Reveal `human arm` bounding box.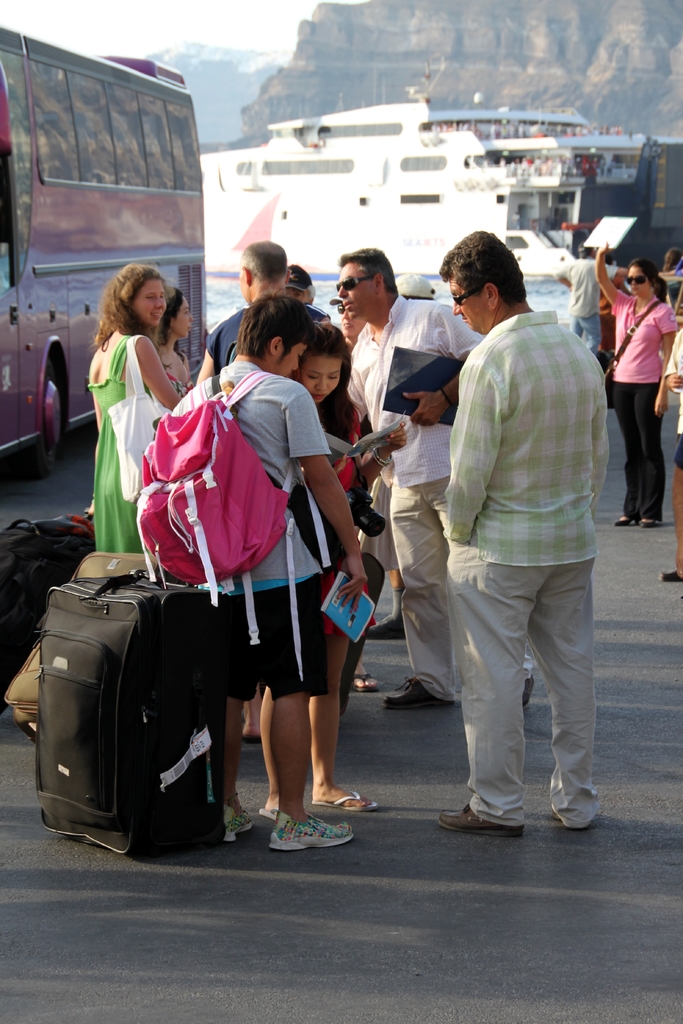
Revealed: left=130, top=333, right=185, bottom=410.
